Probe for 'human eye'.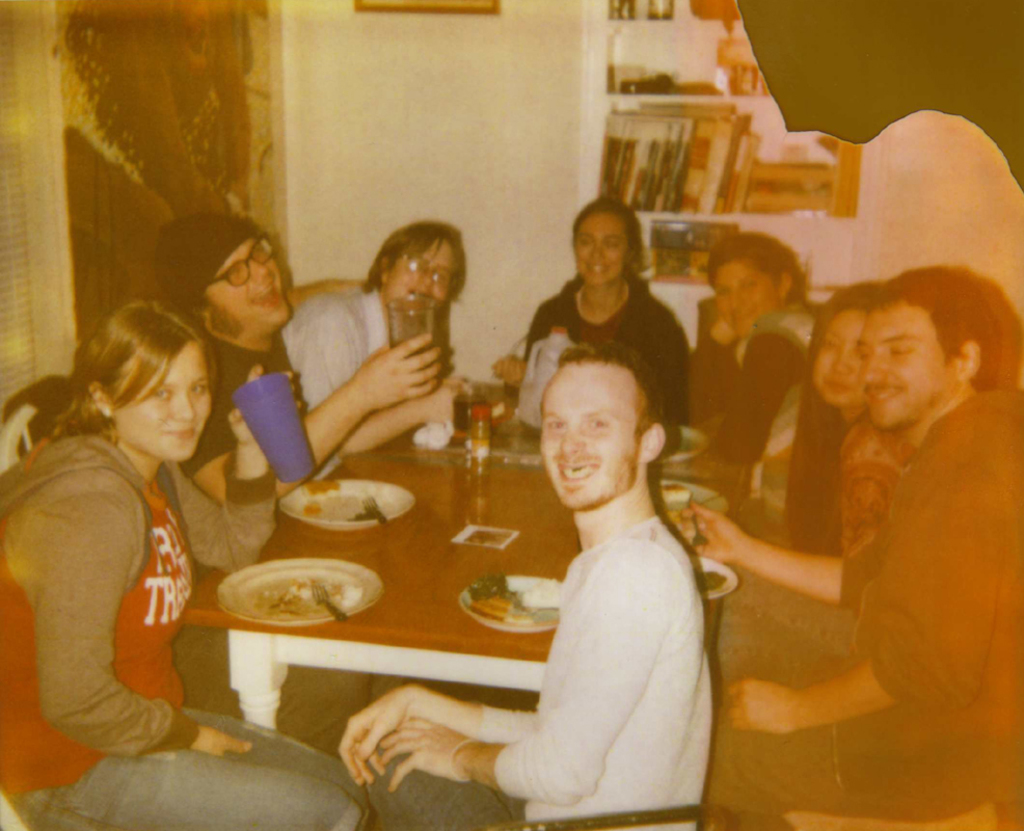
Probe result: [147,383,172,400].
